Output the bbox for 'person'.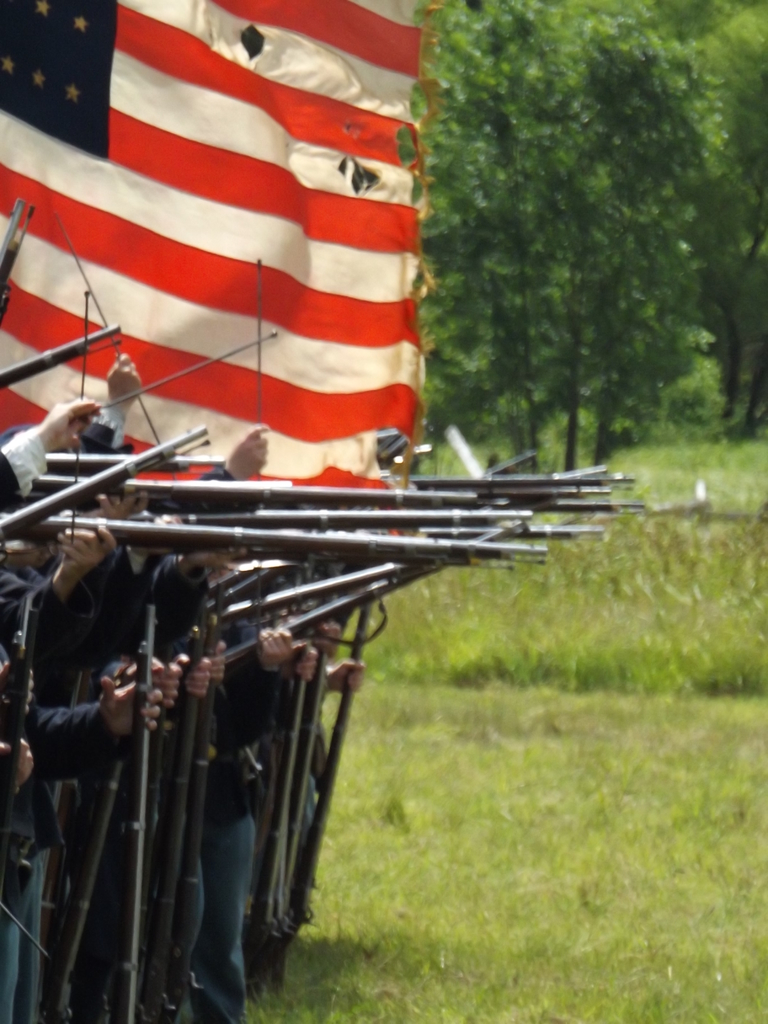
(0, 517, 93, 1009).
